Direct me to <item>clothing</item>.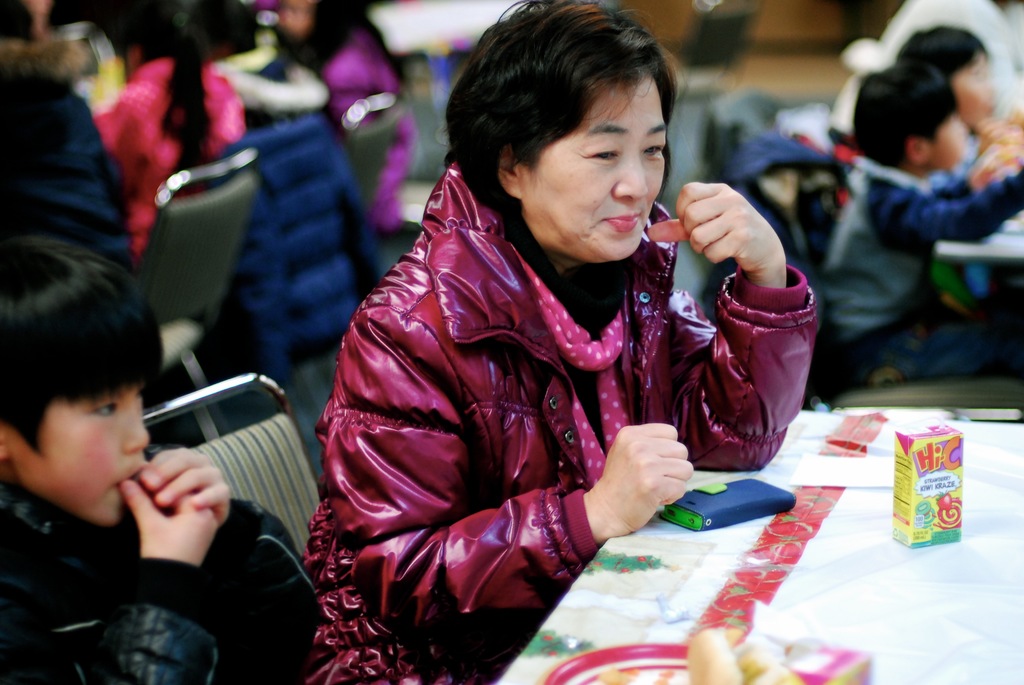
Direction: [left=93, top=51, right=249, bottom=252].
